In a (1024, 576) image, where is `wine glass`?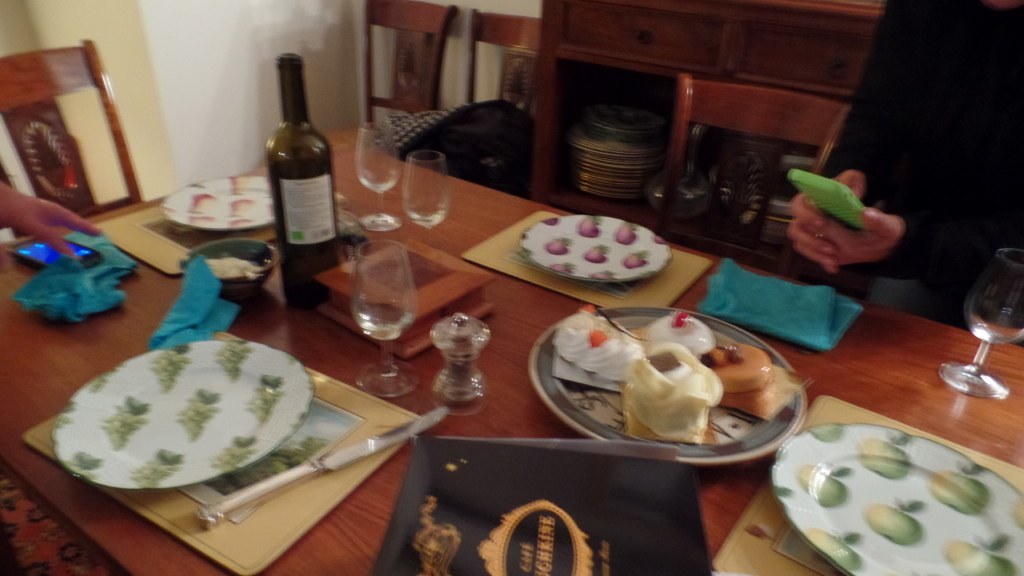
<region>355, 123, 401, 233</region>.
